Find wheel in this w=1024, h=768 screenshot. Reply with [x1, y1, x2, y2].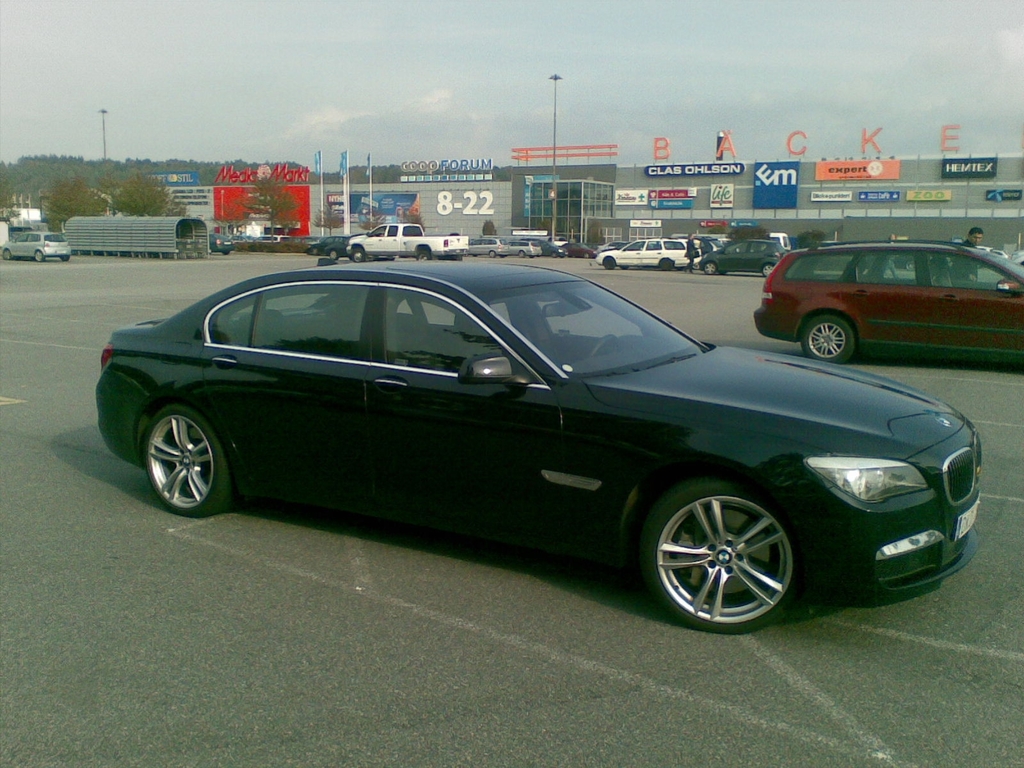
[705, 262, 716, 276].
